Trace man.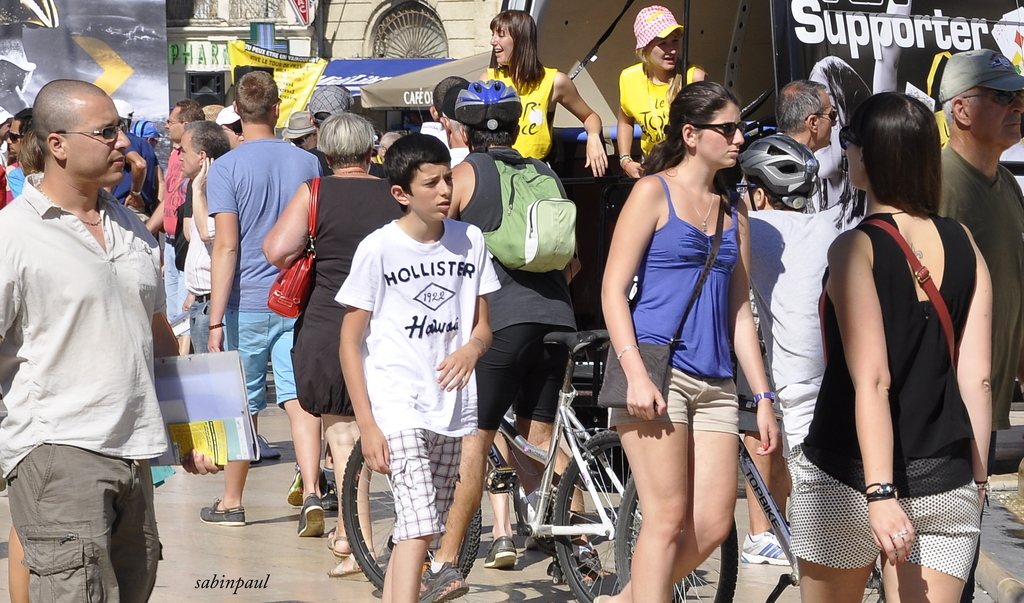
Traced to x1=301, y1=81, x2=356, y2=152.
